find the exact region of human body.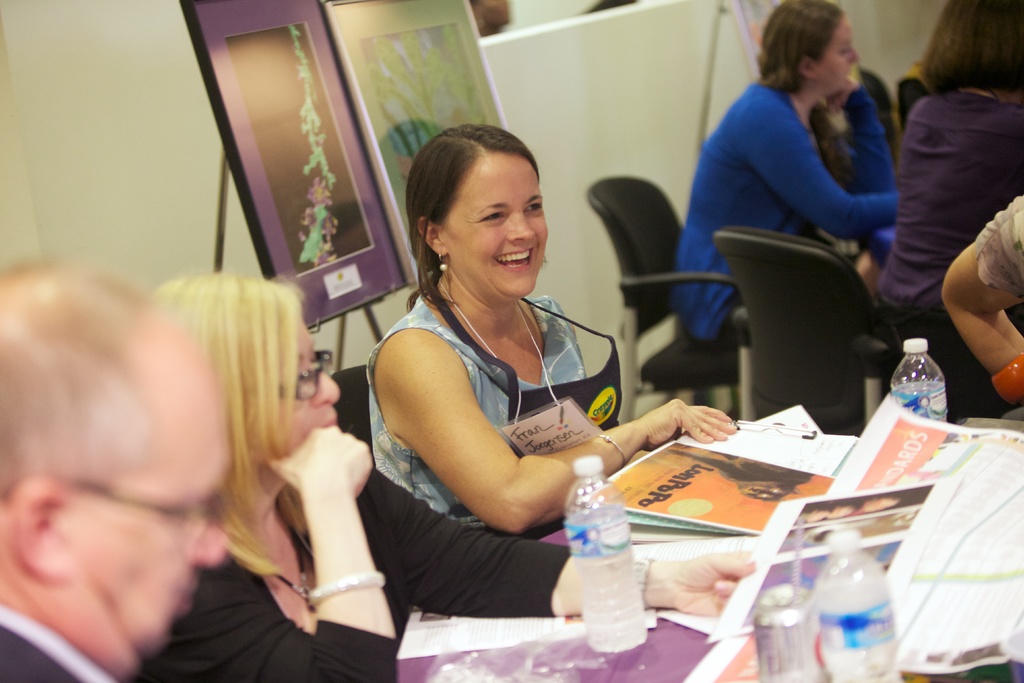
Exact region: crop(938, 190, 1023, 377).
